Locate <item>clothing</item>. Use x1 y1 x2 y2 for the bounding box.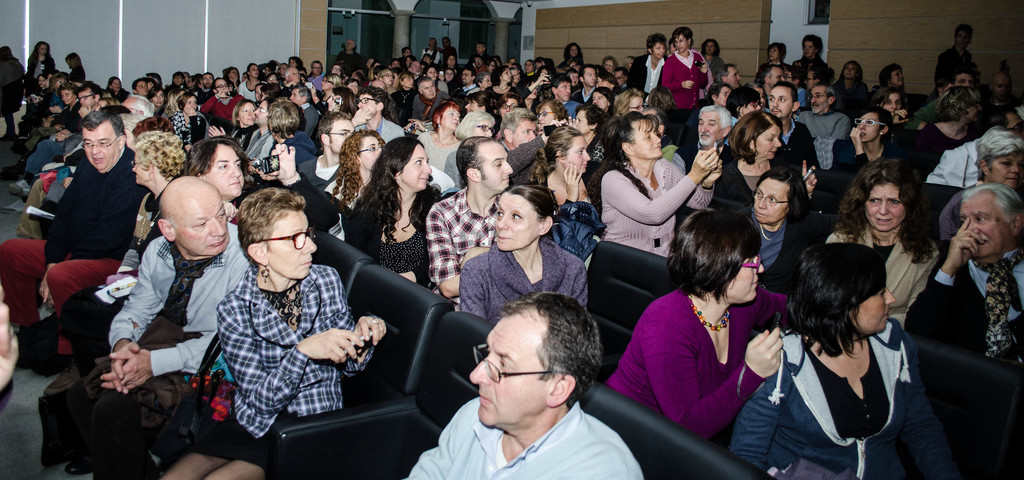
627 56 666 104.
